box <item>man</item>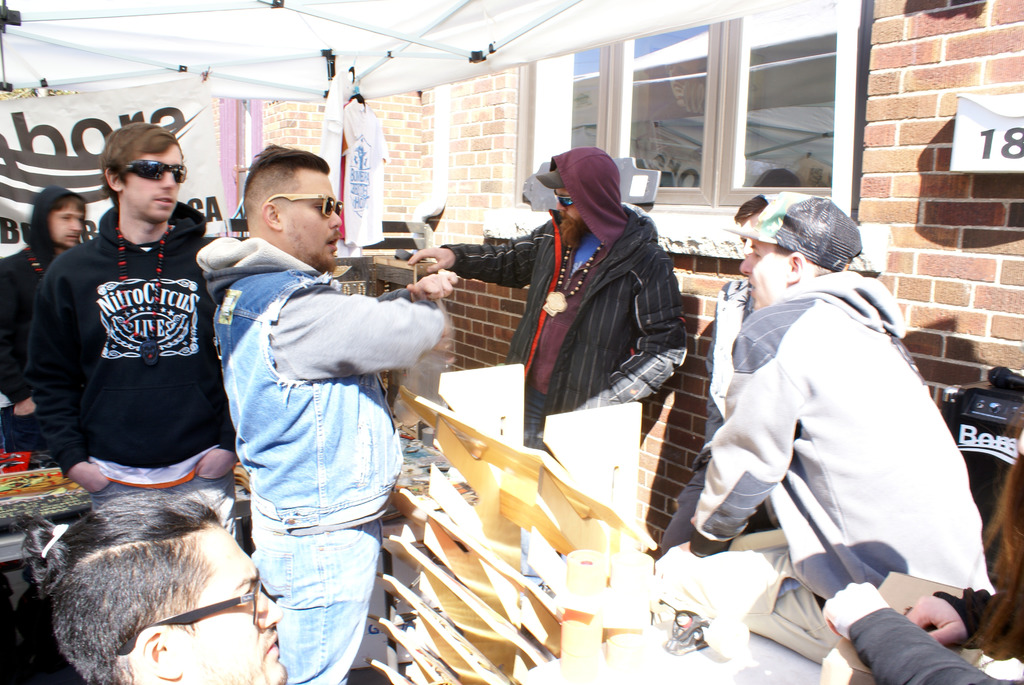
l=29, t=118, r=239, b=535
